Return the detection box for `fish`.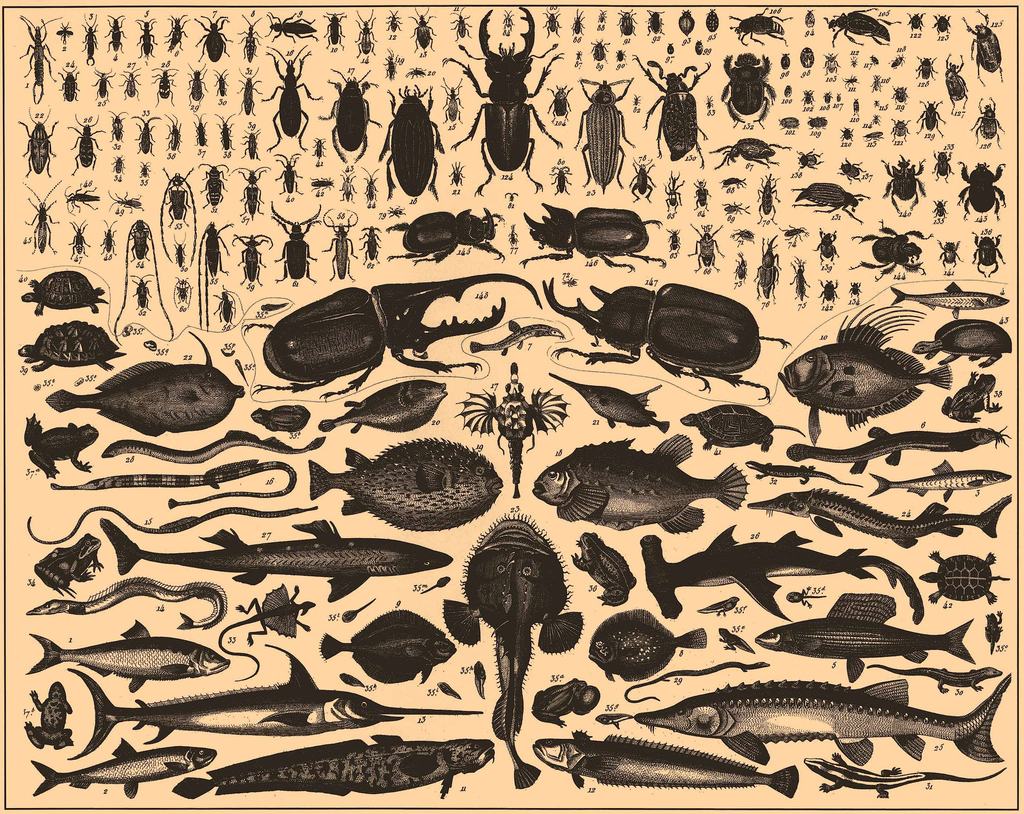
746, 485, 1014, 551.
